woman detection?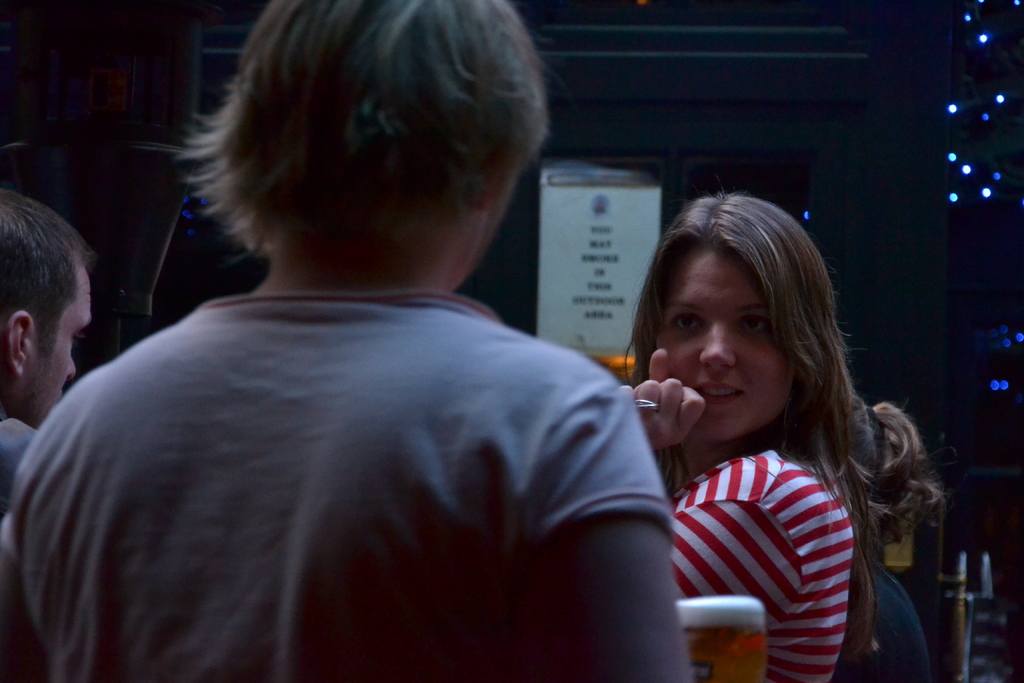
[left=834, top=399, right=943, bottom=679]
